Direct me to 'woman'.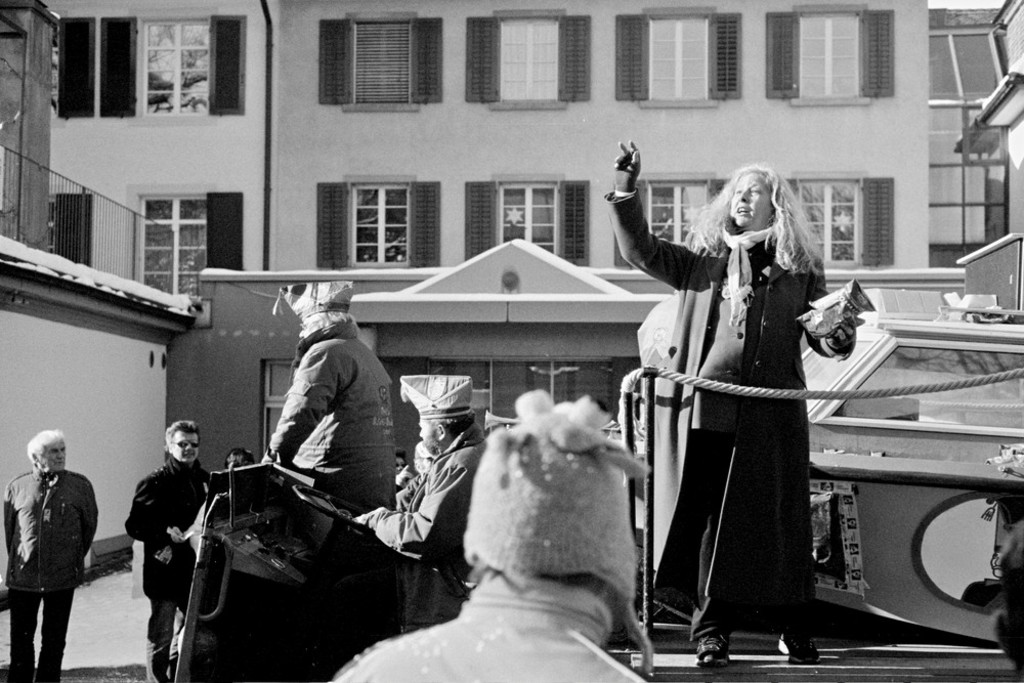
Direction: Rect(633, 113, 843, 681).
